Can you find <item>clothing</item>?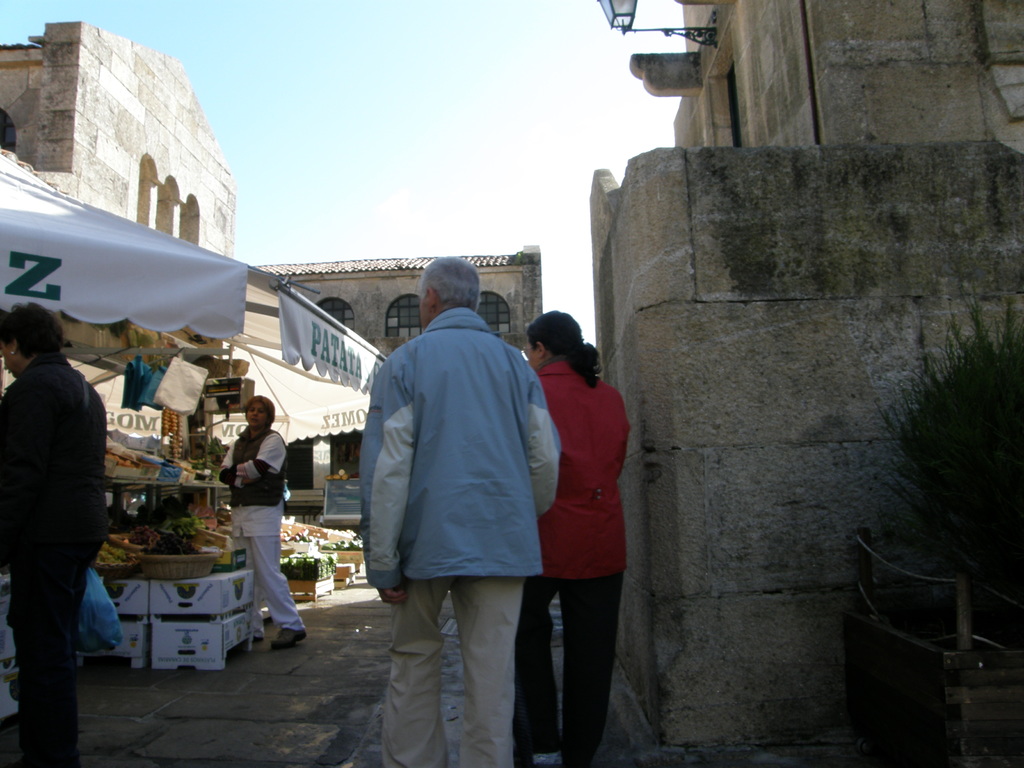
Yes, bounding box: box=[0, 342, 105, 767].
